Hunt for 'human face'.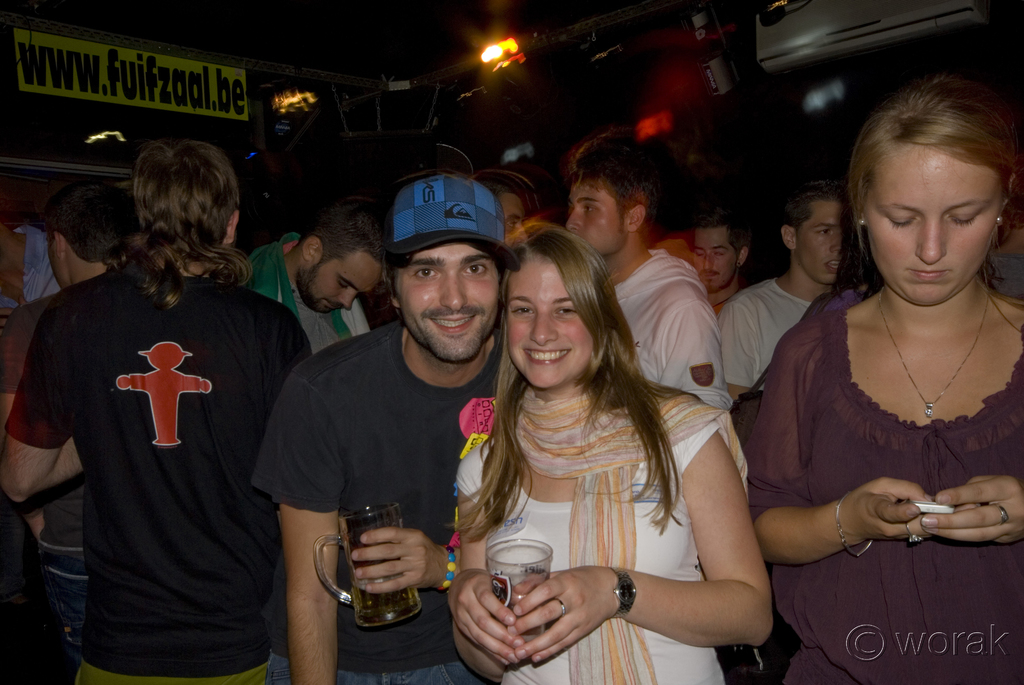
Hunted down at {"left": 508, "top": 264, "right": 591, "bottom": 392}.
